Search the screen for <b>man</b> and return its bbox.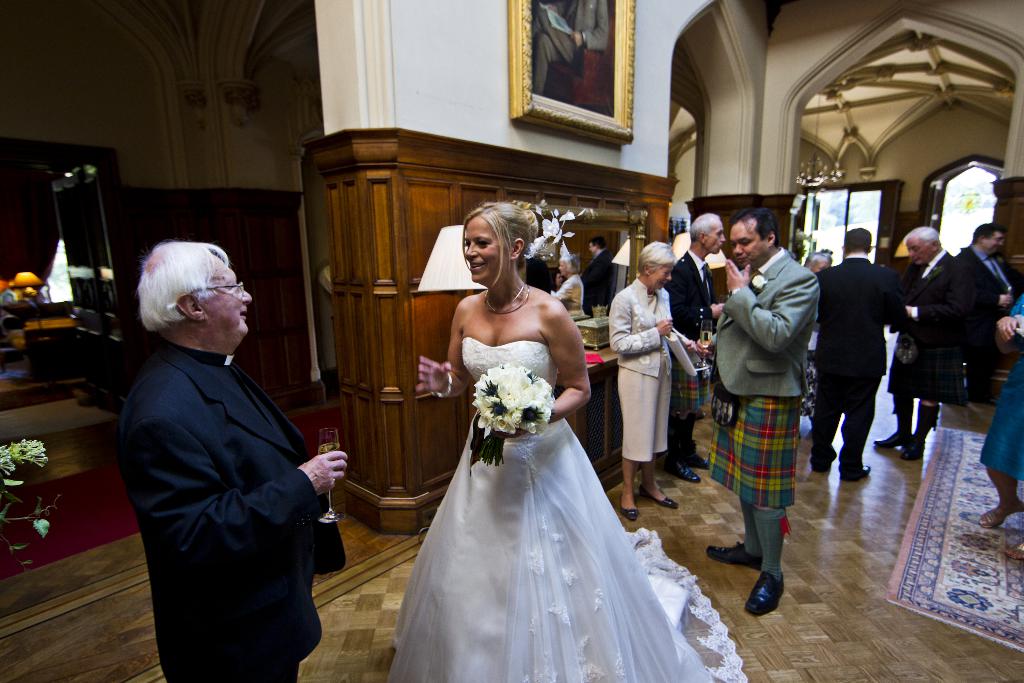
Found: [820,208,916,498].
